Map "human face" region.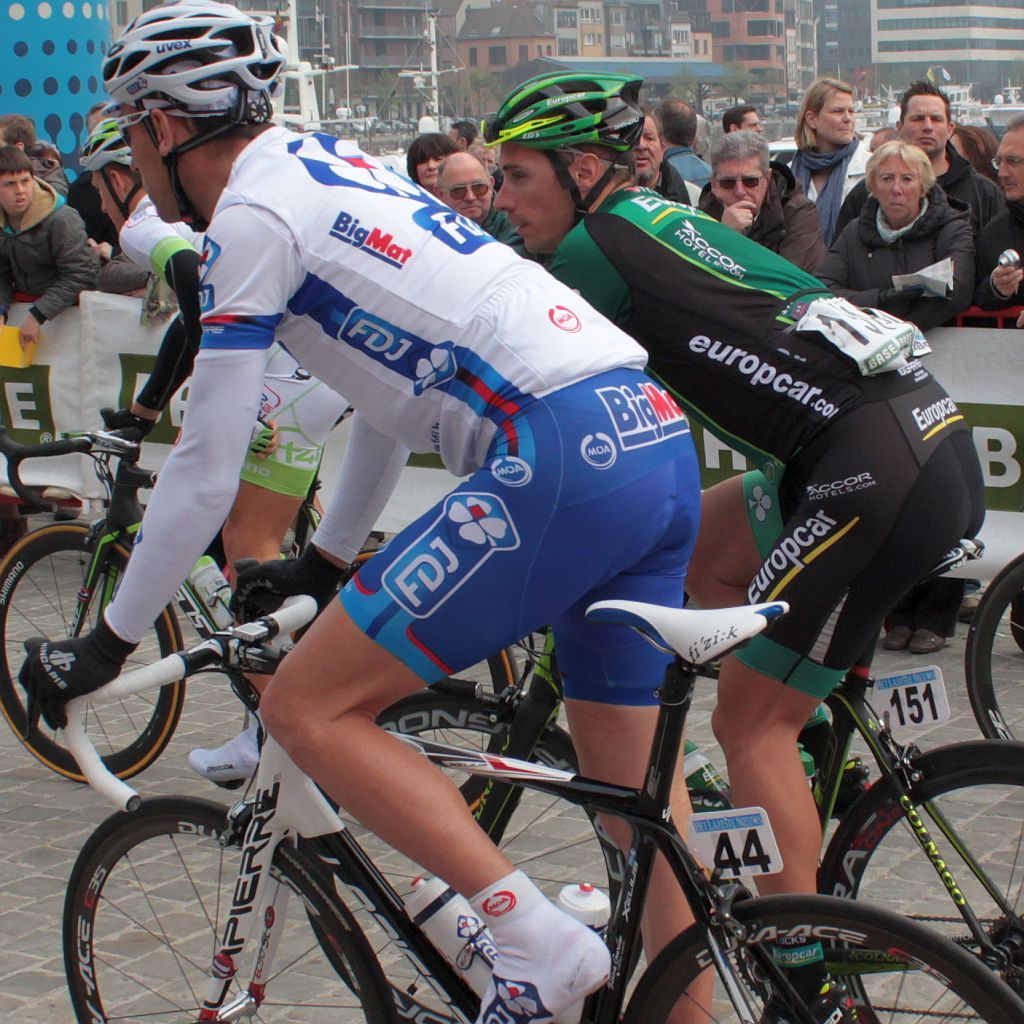
Mapped to <box>476,148,497,171</box>.
